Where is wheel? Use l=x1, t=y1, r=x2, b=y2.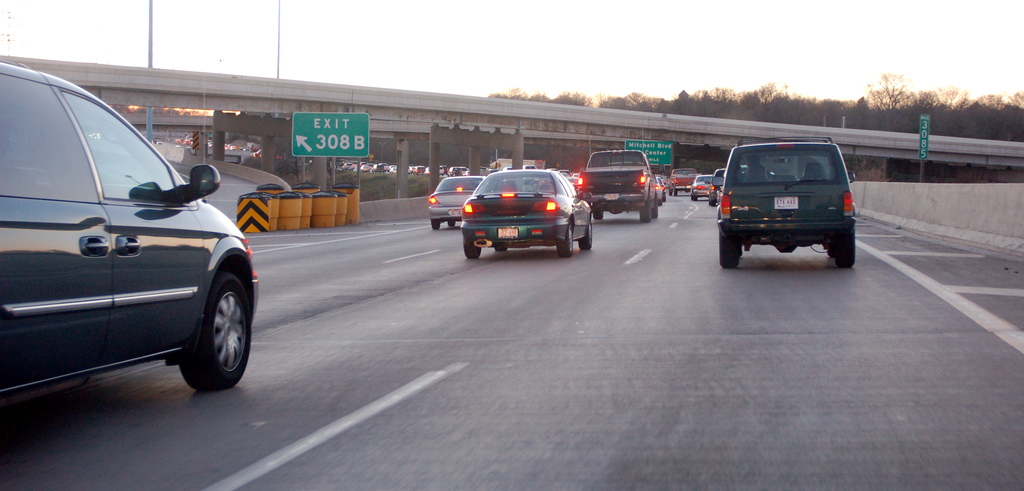
l=447, t=219, r=457, b=226.
